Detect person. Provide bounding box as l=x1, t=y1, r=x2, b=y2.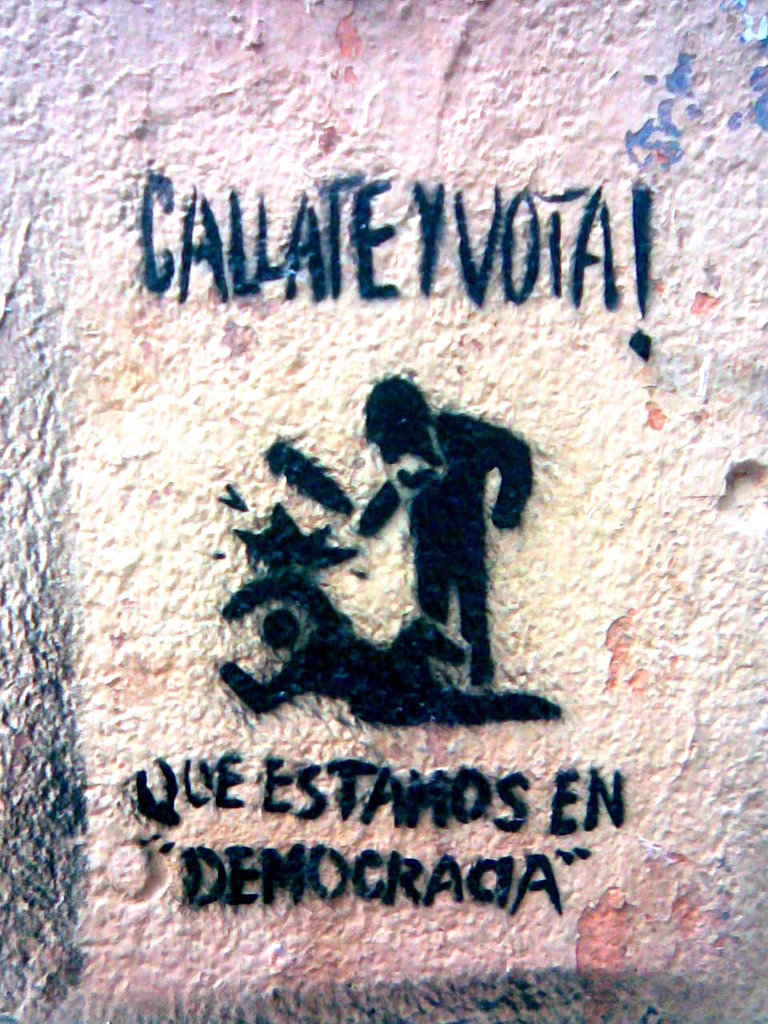
l=216, t=566, r=566, b=734.
